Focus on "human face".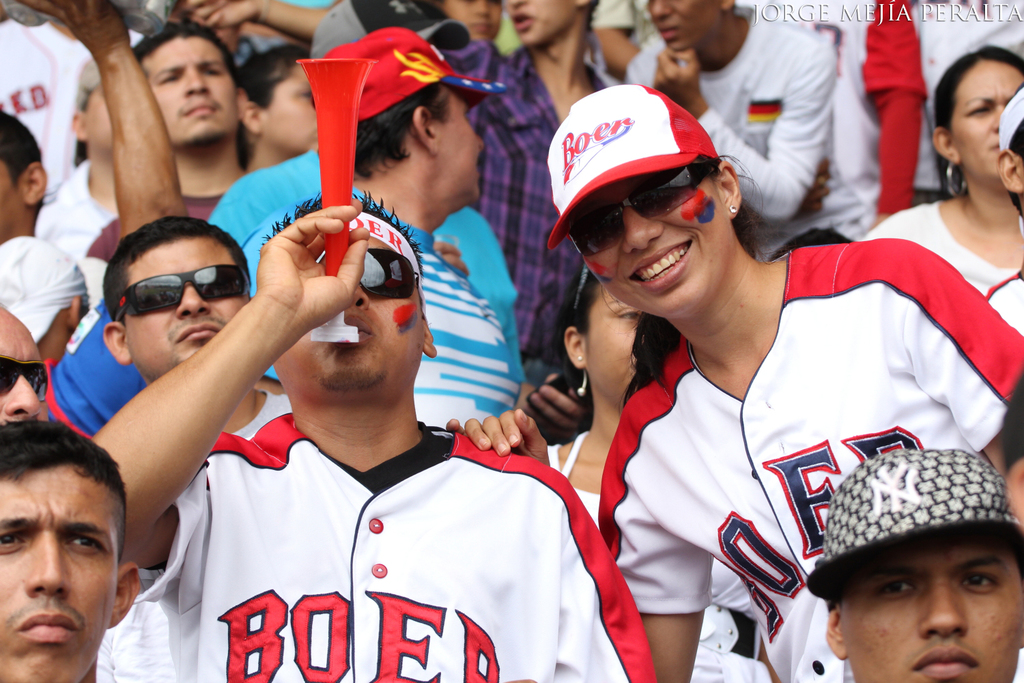
Focused at <region>261, 57, 319, 152</region>.
